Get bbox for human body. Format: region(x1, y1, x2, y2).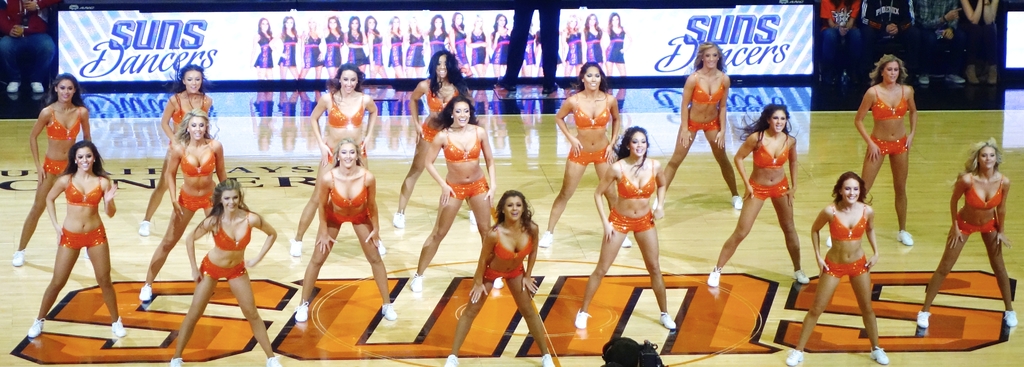
region(13, 73, 97, 275).
